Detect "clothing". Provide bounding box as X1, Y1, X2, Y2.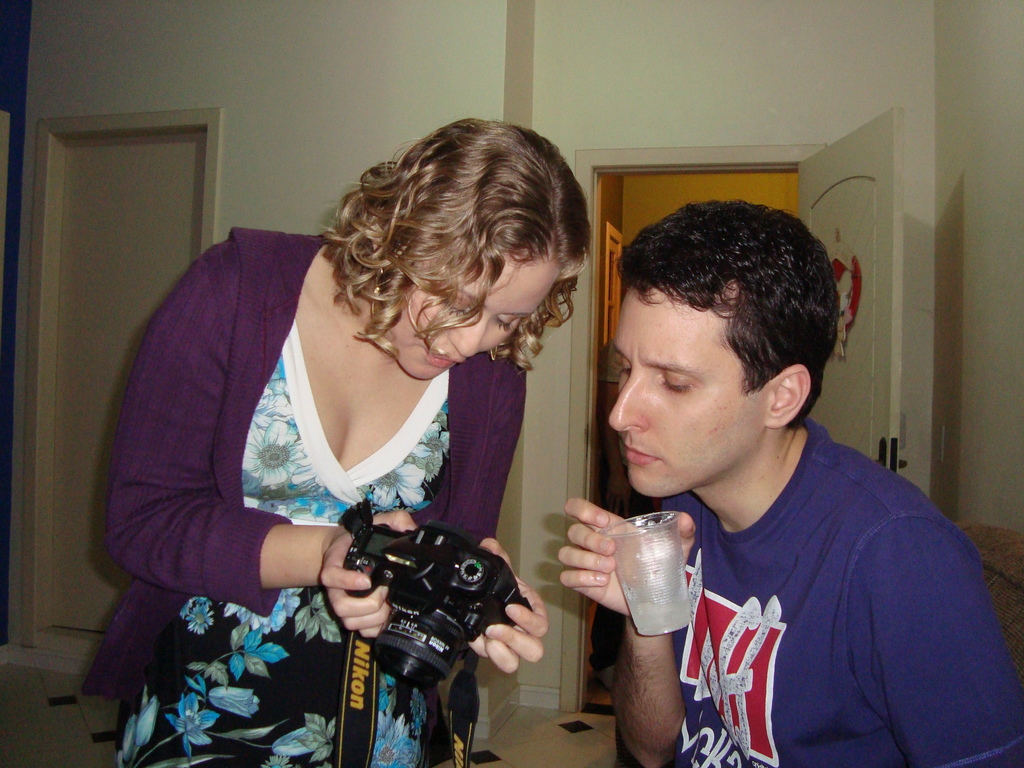
644, 413, 1023, 767.
